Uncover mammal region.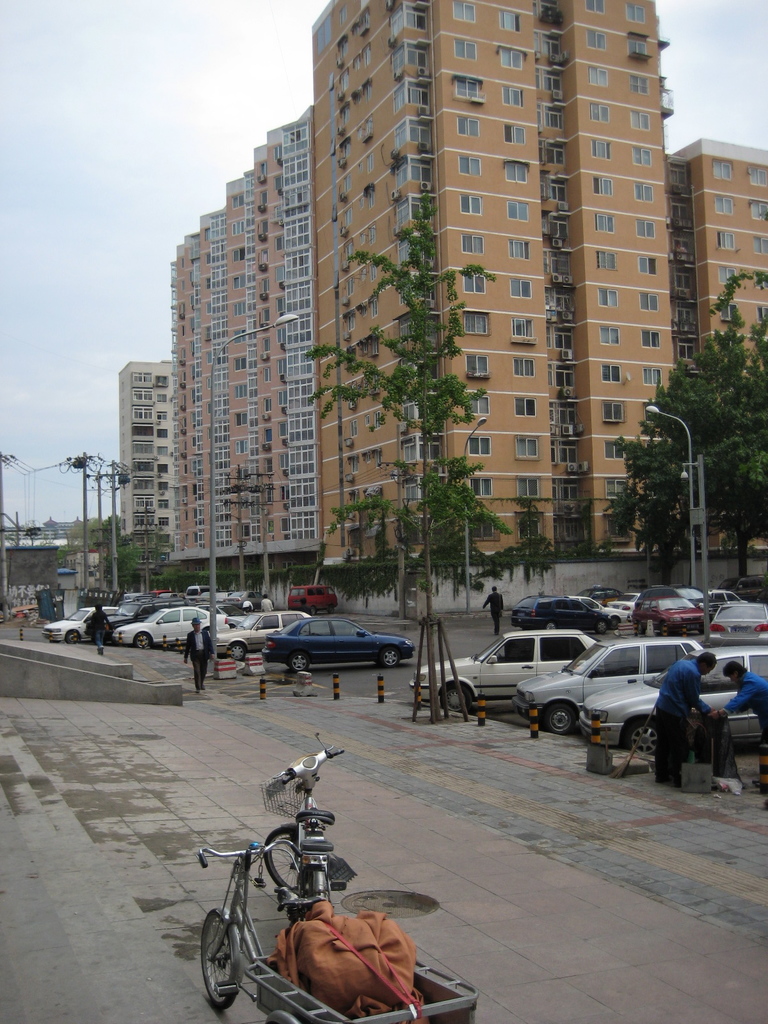
Uncovered: (653, 650, 708, 789).
